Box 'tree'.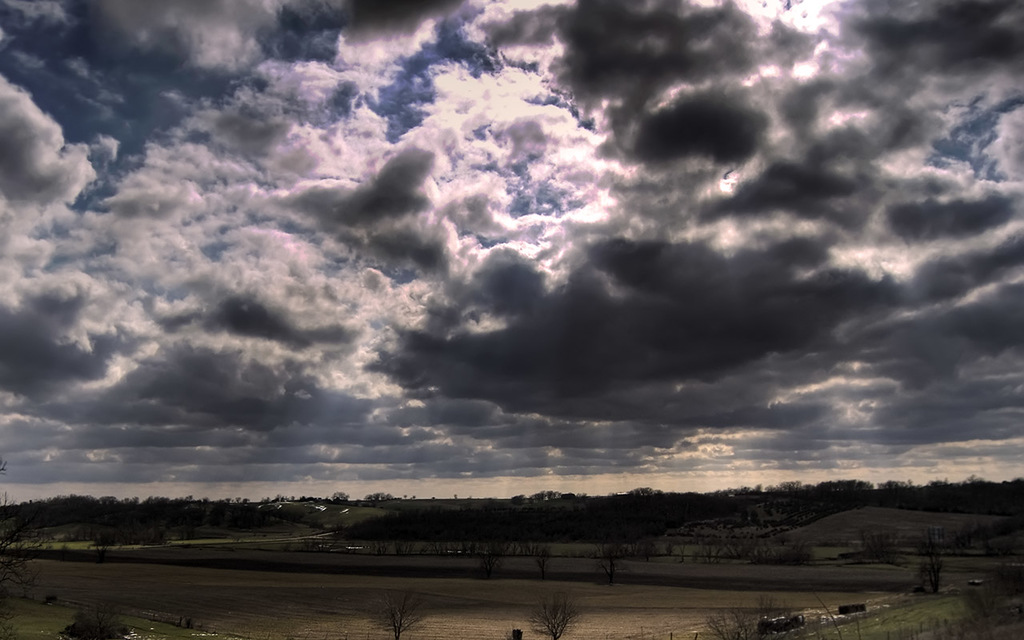
706, 596, 773, 633.
